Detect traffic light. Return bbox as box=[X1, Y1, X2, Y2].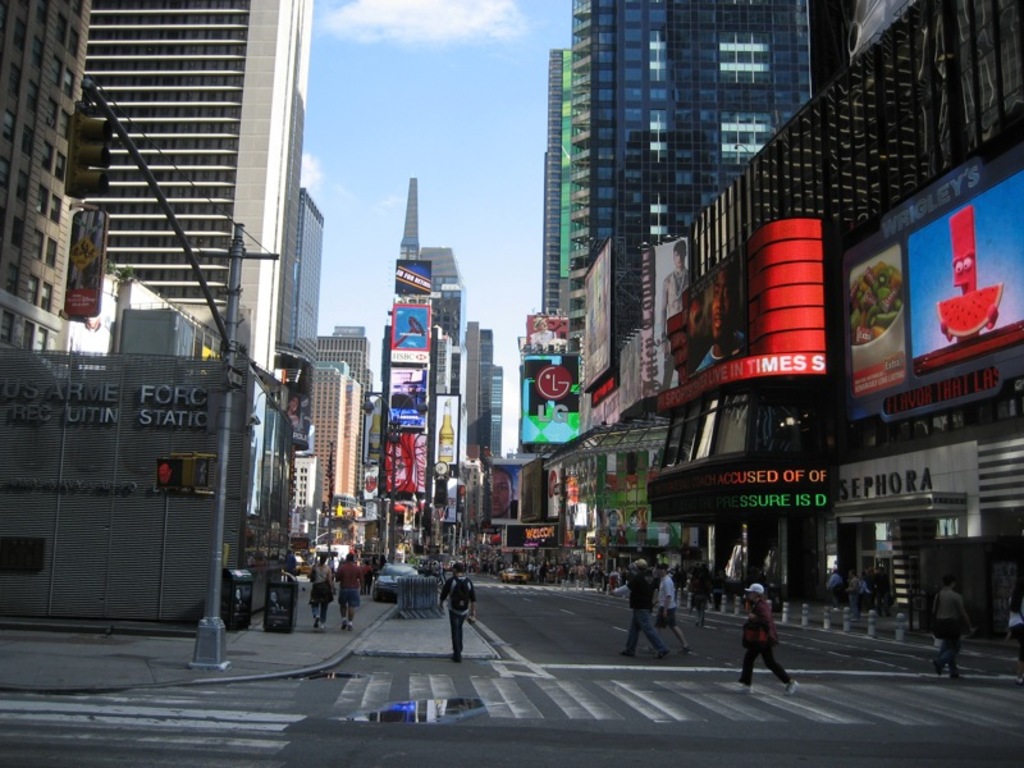
box=[191, 457, 210, 488].
